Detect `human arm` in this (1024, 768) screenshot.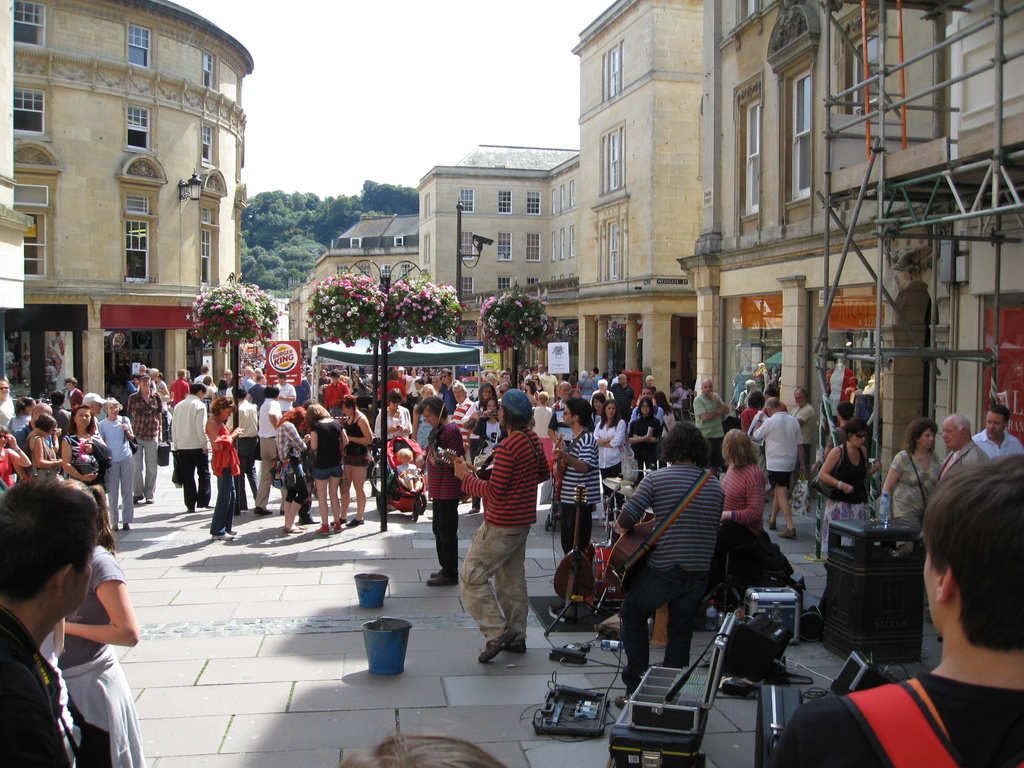
Detection: select_region(553, 377, 558, 399).
